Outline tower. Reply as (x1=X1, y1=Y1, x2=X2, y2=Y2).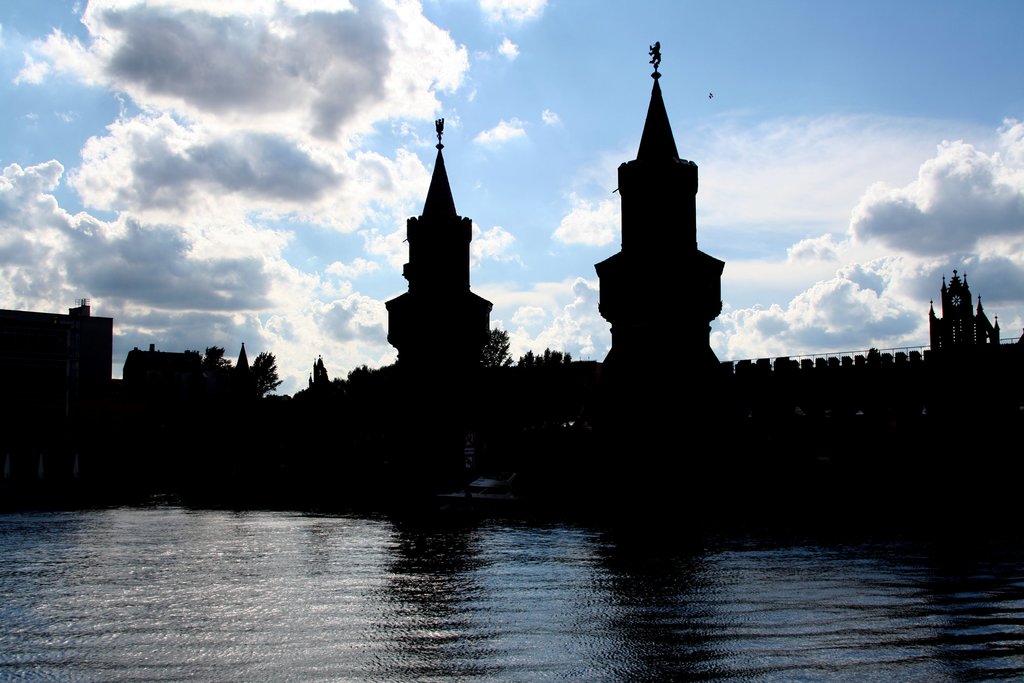
(x1=593, y1=44, x2=725, y2=377).
